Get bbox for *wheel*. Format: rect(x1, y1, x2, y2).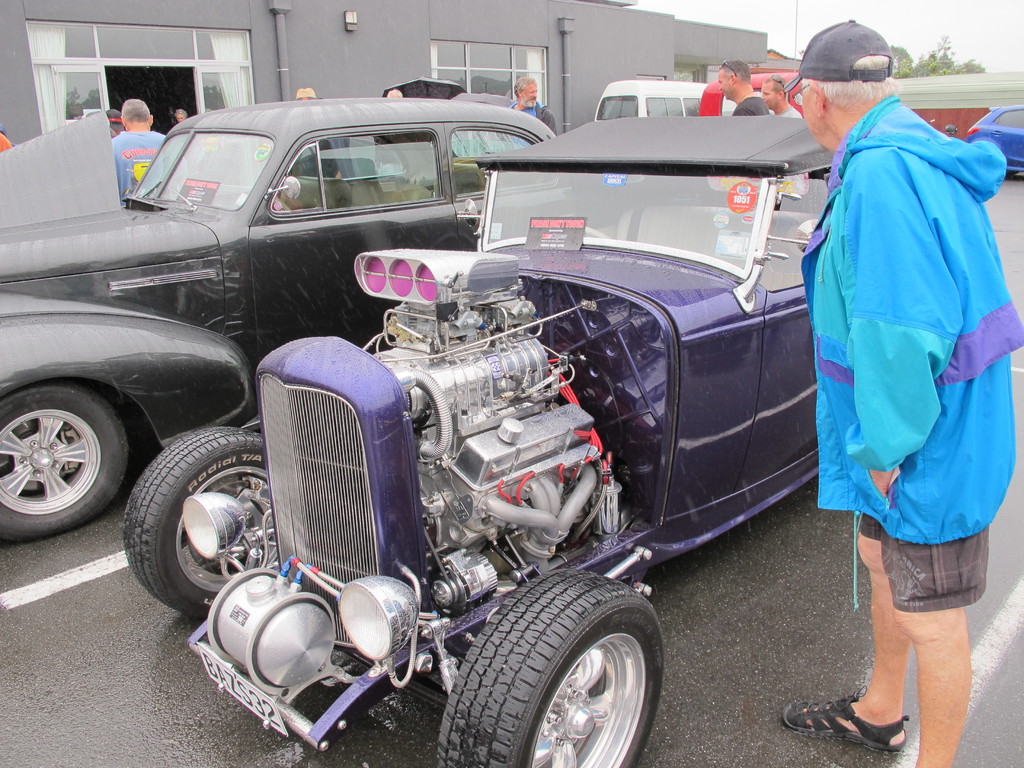
rect(583, 226, 612, 241).
